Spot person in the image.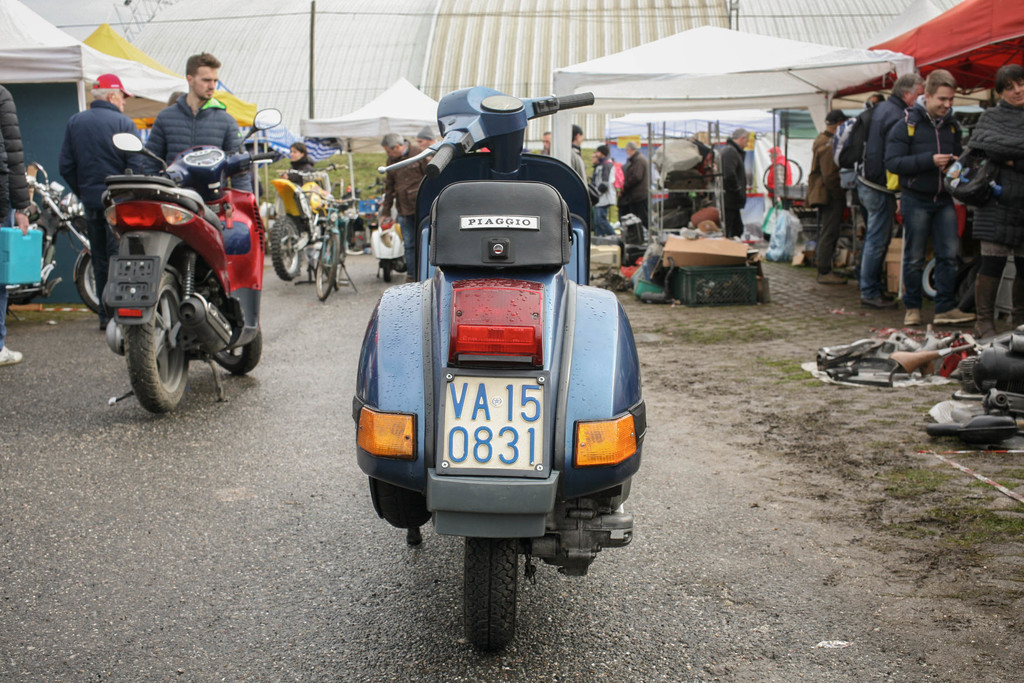
person found at locate(713, 125, 755, 240).
